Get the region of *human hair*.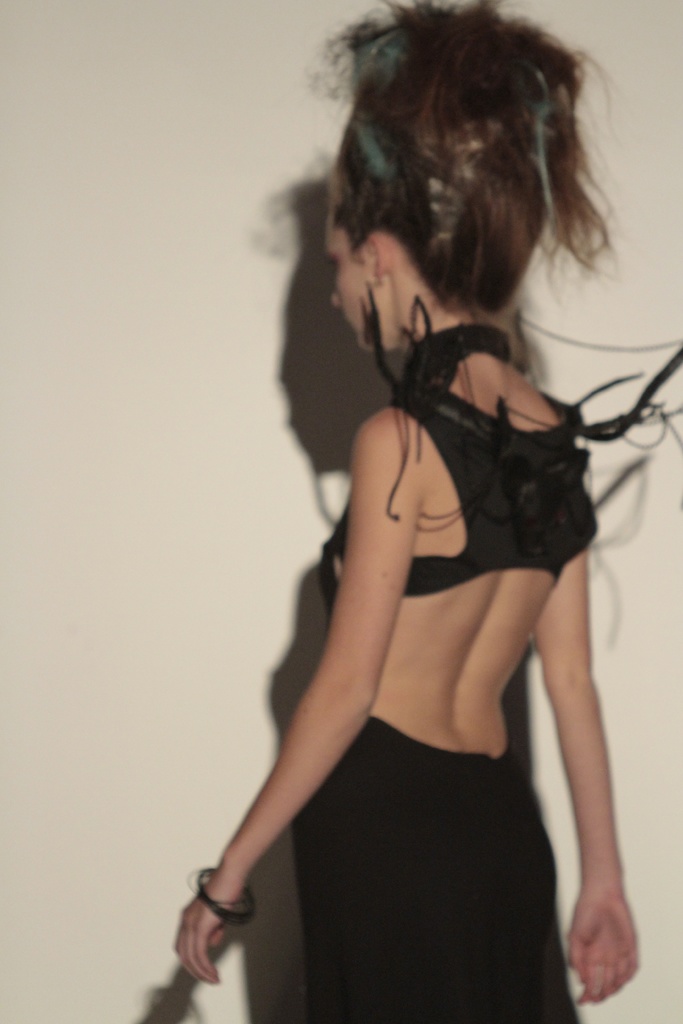
detection(293, 3, 611, 371).
